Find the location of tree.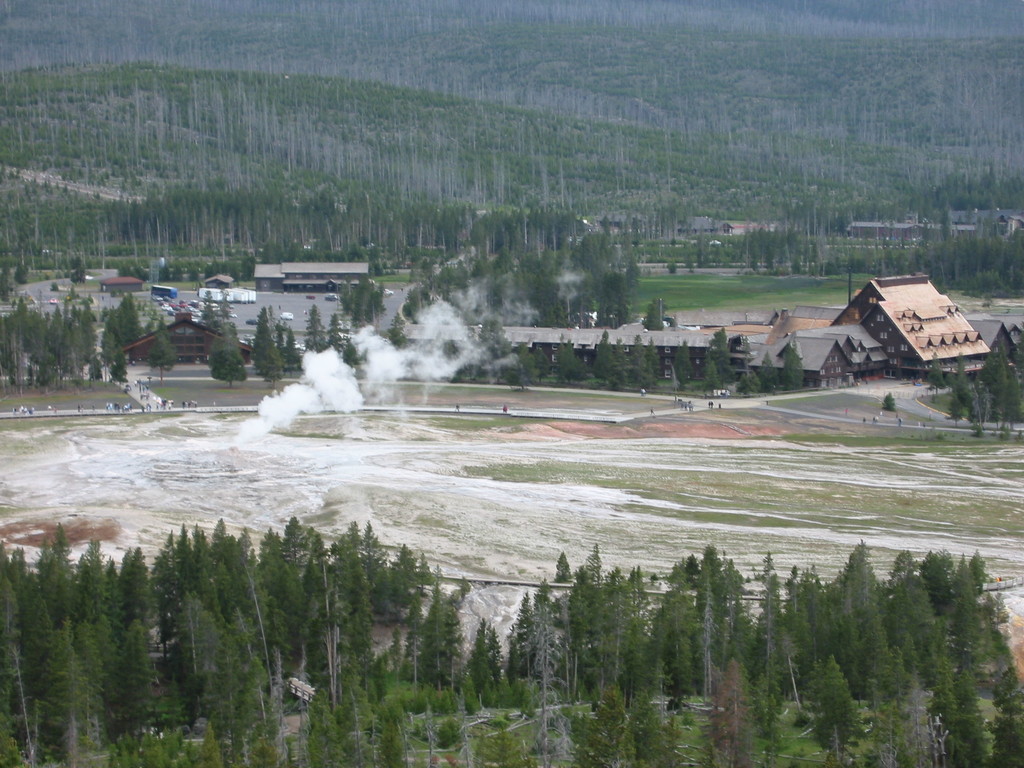
Location: <region>708, 328, 737, 389</region>.
